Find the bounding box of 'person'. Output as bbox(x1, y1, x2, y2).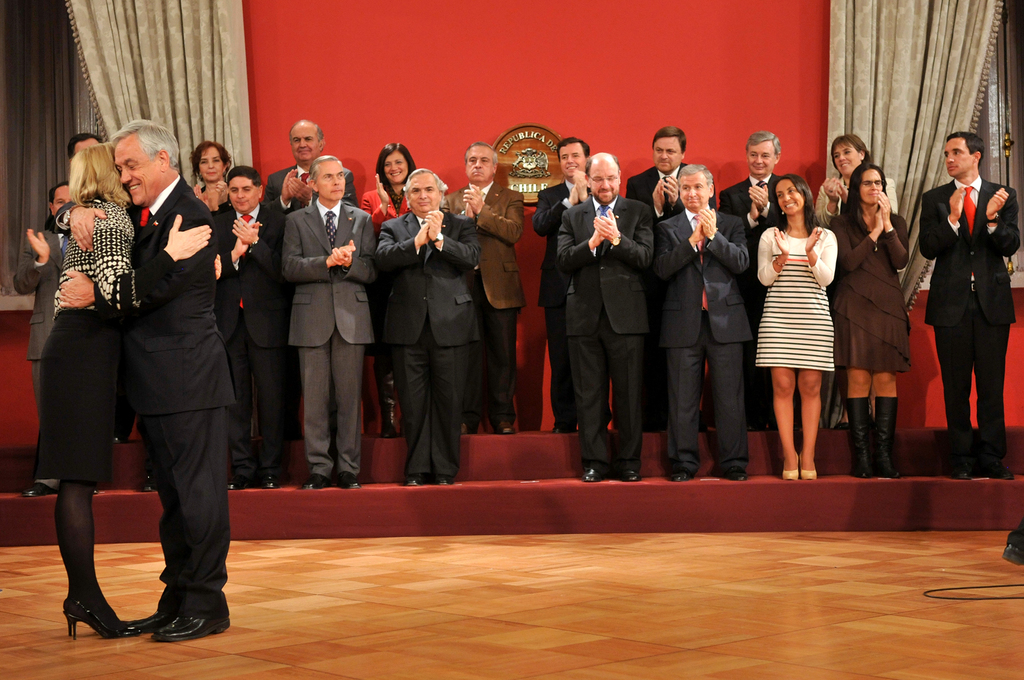
bbox(262, 115, 363, 208).
